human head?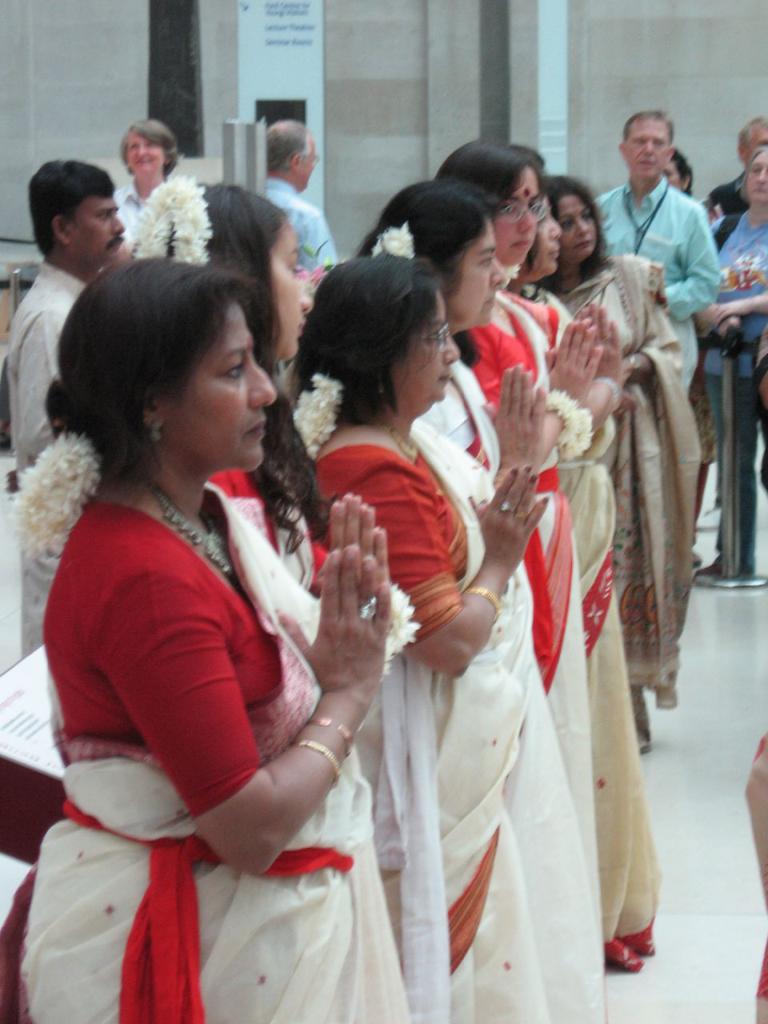
<box>378,178,506,331</box>
